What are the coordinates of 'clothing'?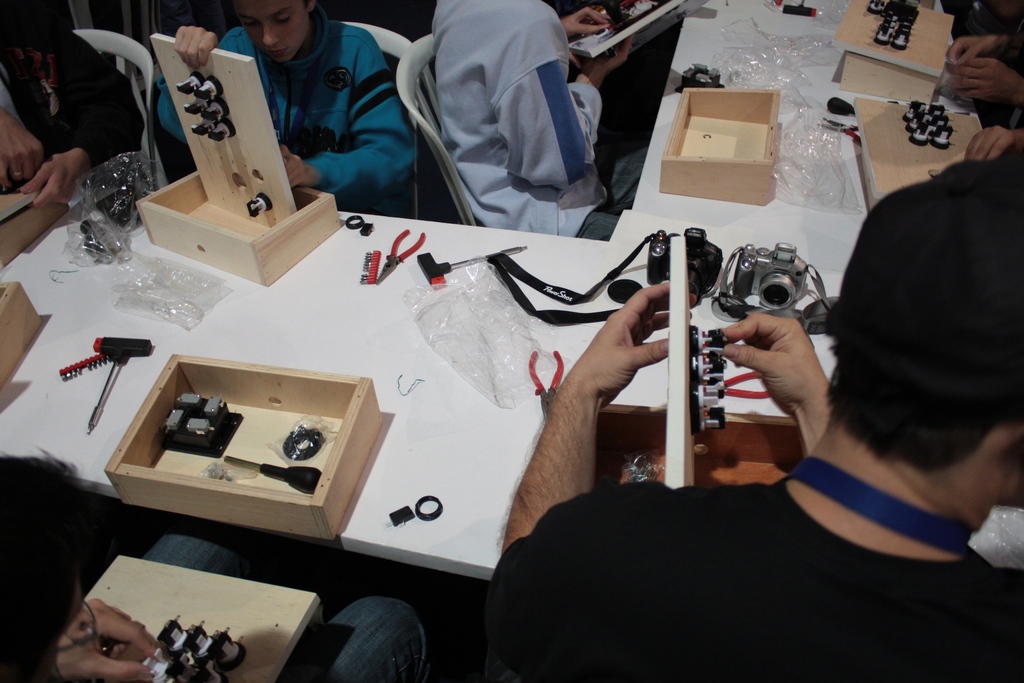
bbox(379, 0, 652, 242).
